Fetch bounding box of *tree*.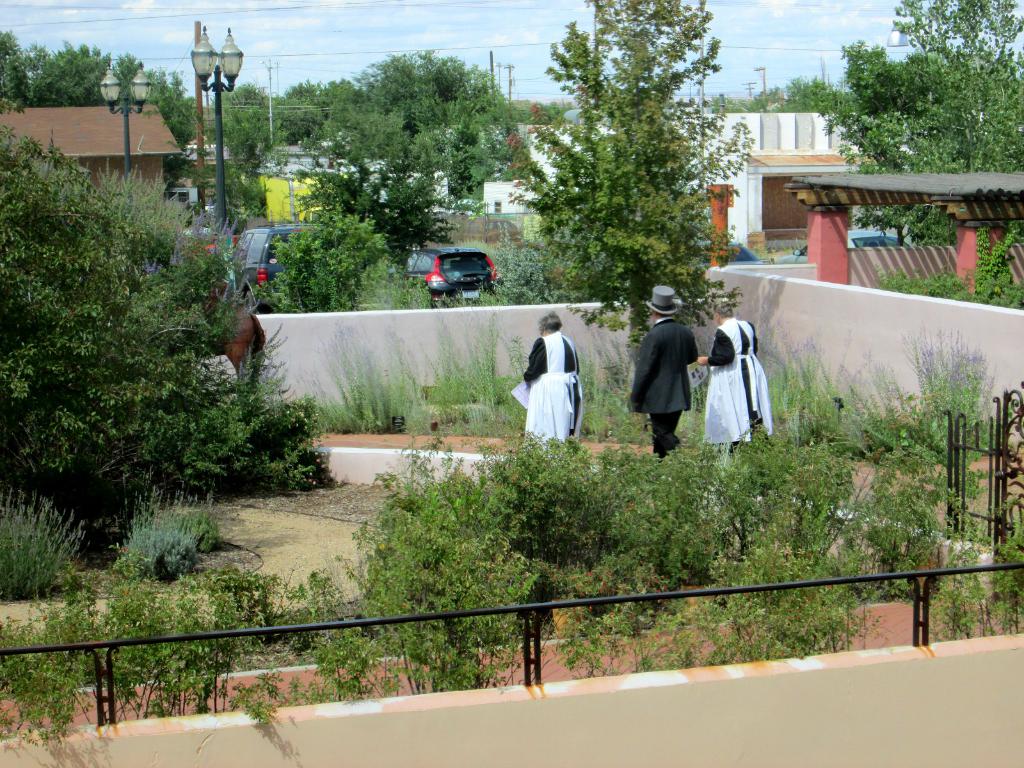
Bbox: pyautogui.locateOnScreen(0, 20, 36, 117).
